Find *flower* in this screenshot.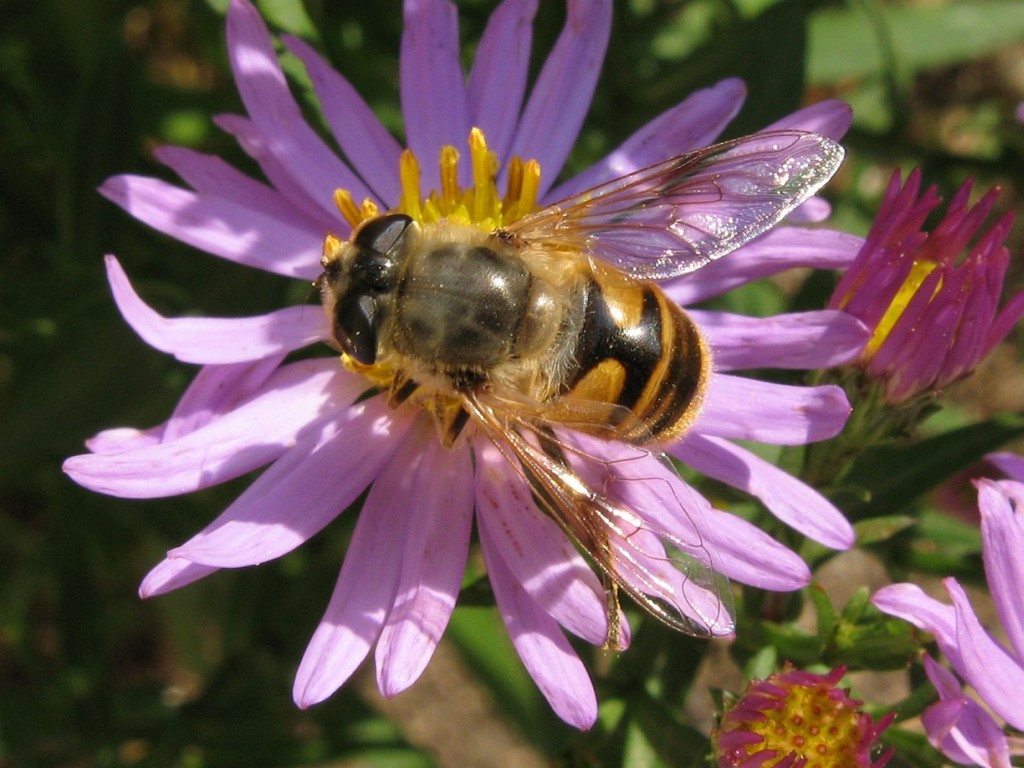
The bounding box for *flower* is (724,658,876,767).
